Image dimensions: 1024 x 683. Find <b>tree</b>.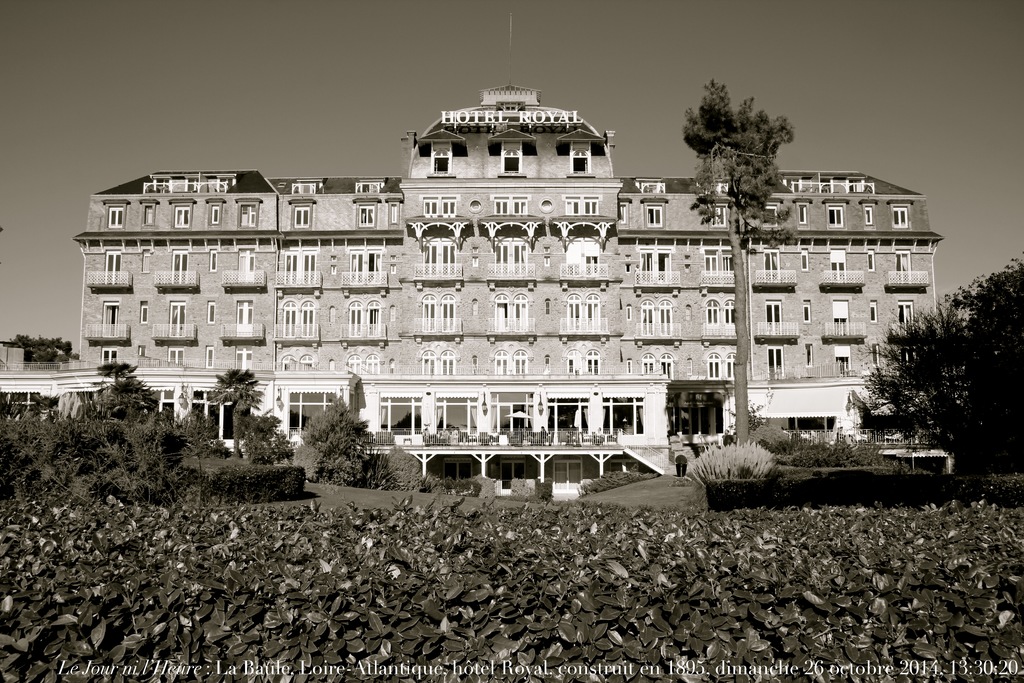
bbox(0, 331, 81, 367).
